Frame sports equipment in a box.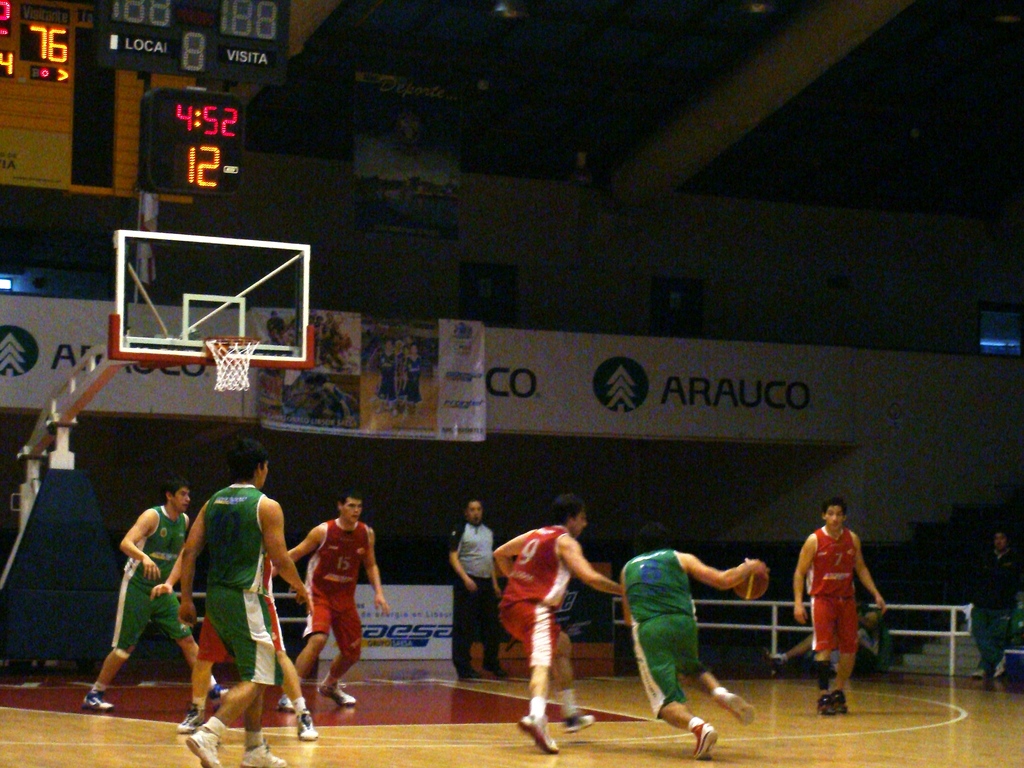
[left=207, top=336, right=260, bottom=392].
